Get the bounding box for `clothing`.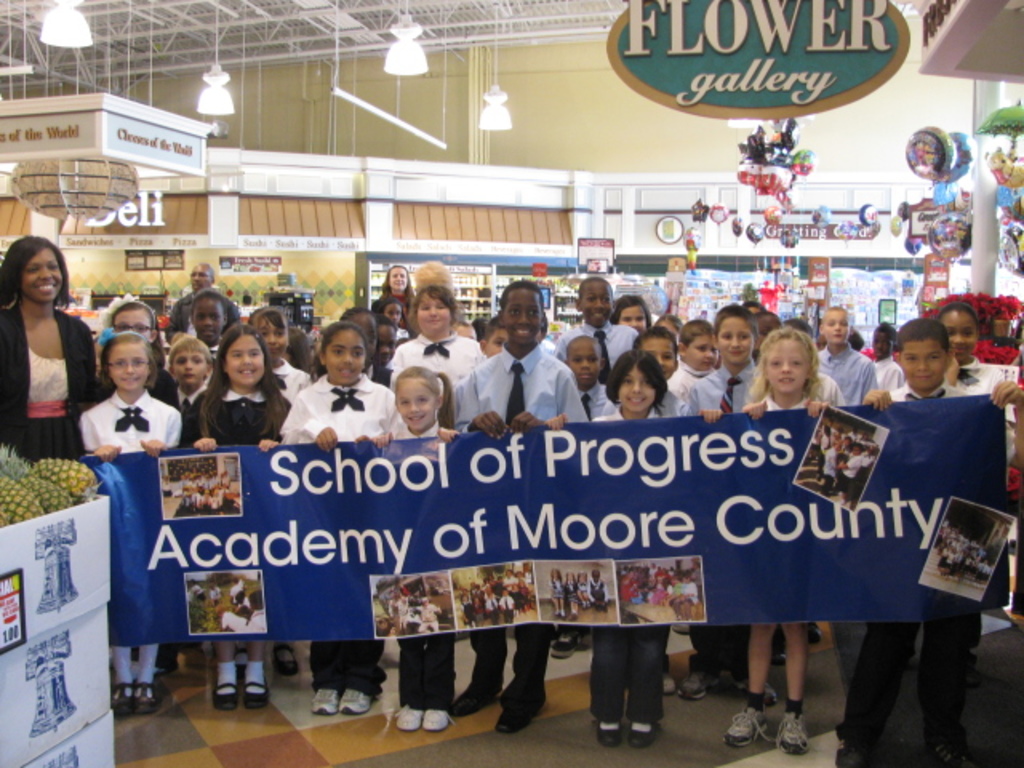
(x1=418, y1=606, x2=438, y2=630).
